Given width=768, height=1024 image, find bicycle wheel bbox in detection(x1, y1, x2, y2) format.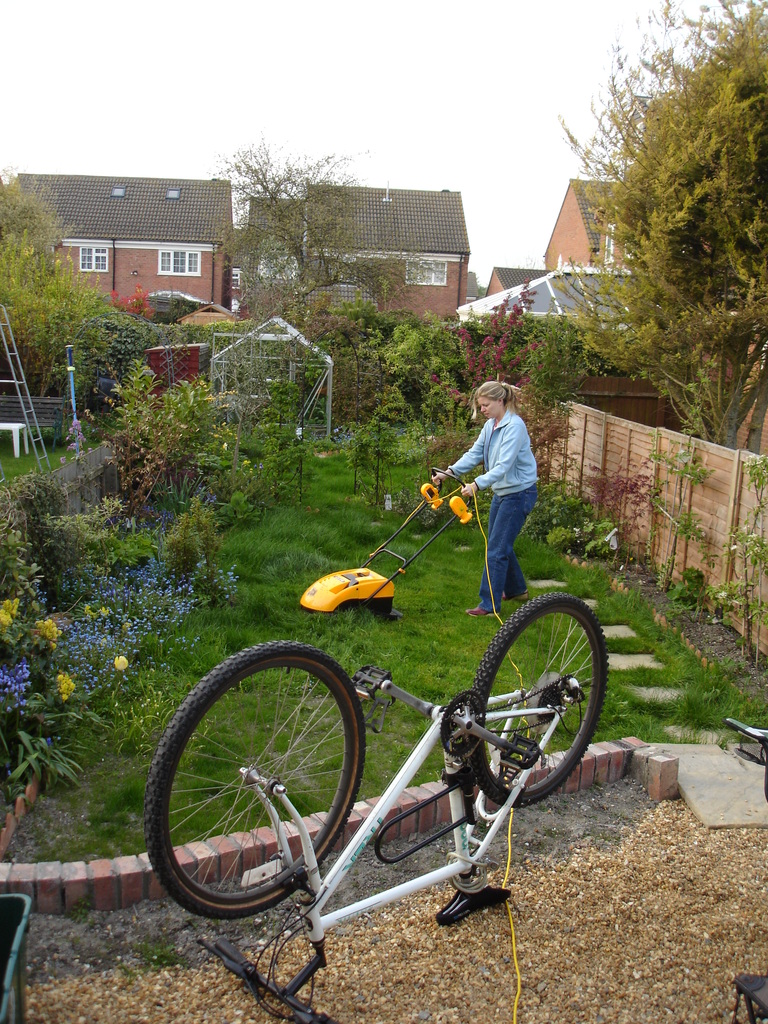
detection(456, 593, 611, 811).
